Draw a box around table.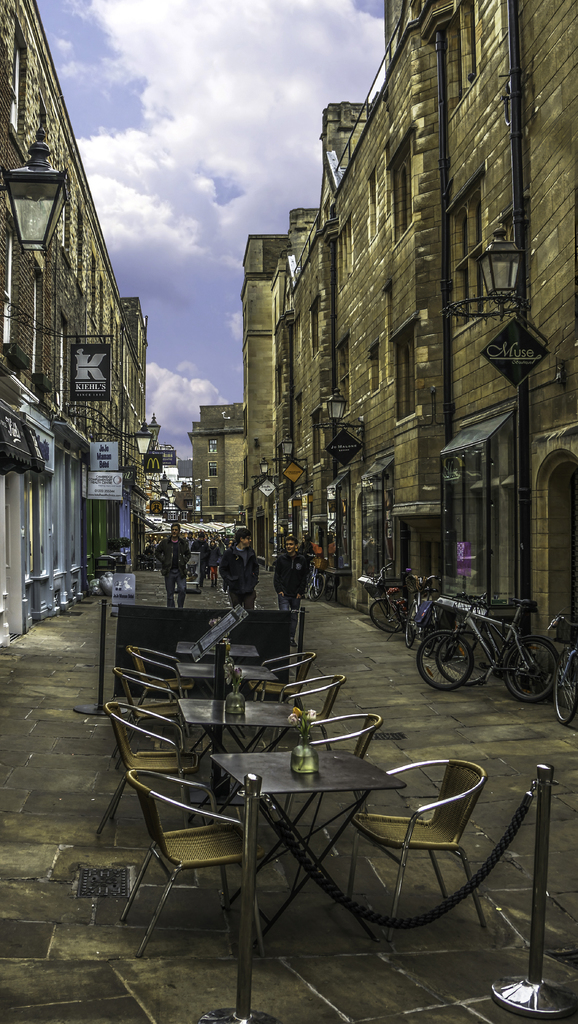
region(173, 660, 288, 691).
